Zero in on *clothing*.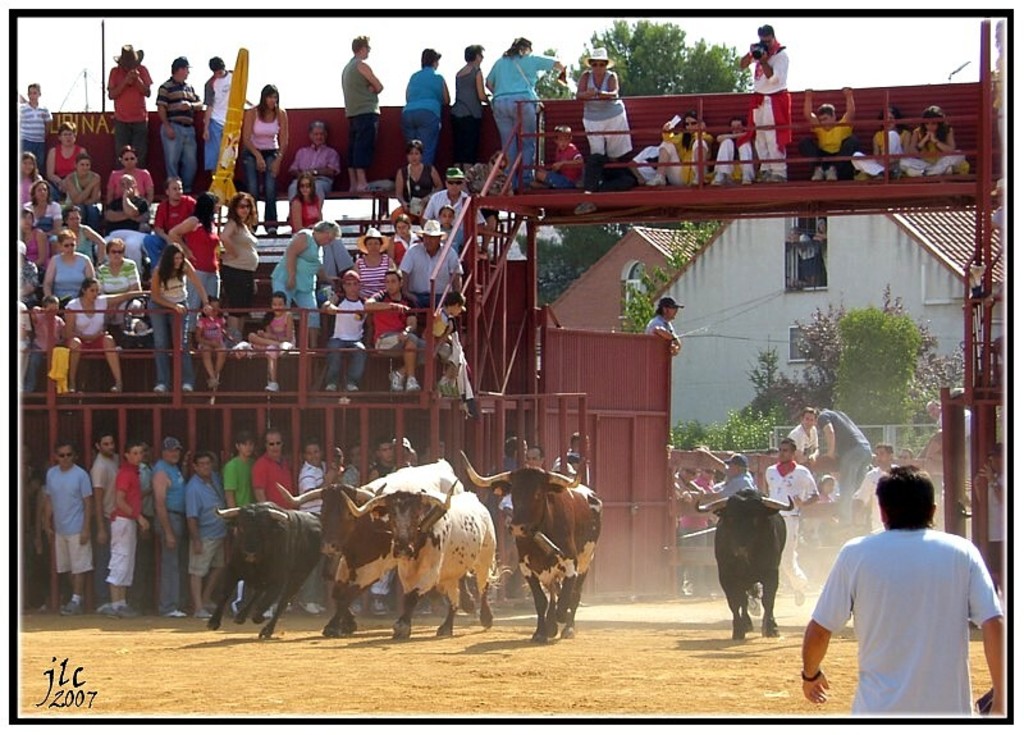
Zeroed in: l=197, t=470, r=234, b=535.
